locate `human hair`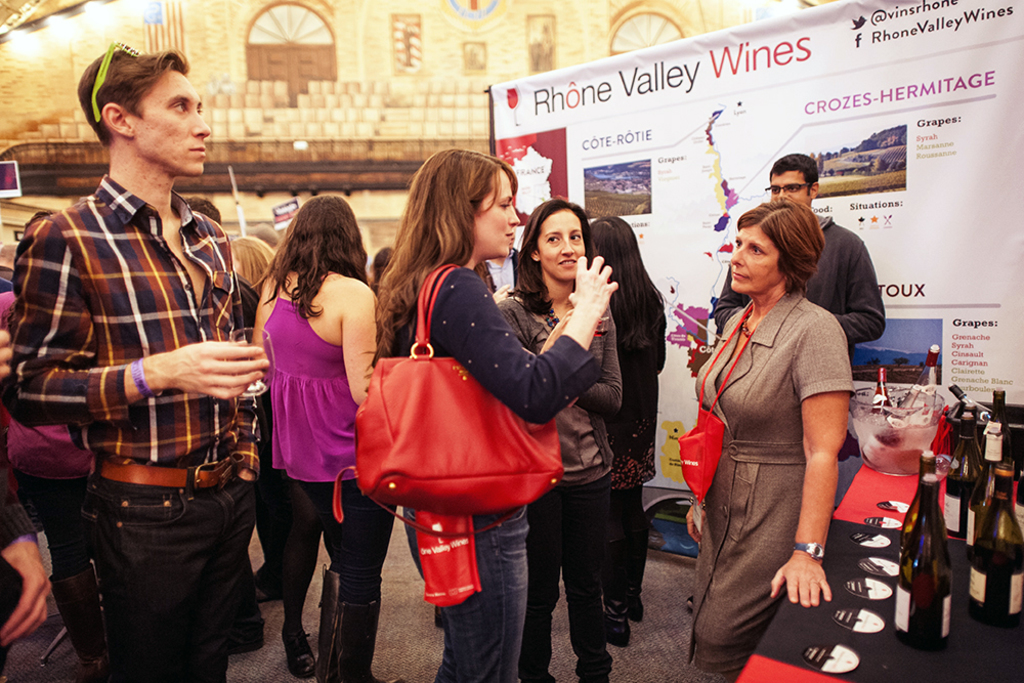
detection(384, 144, 521, 312)
